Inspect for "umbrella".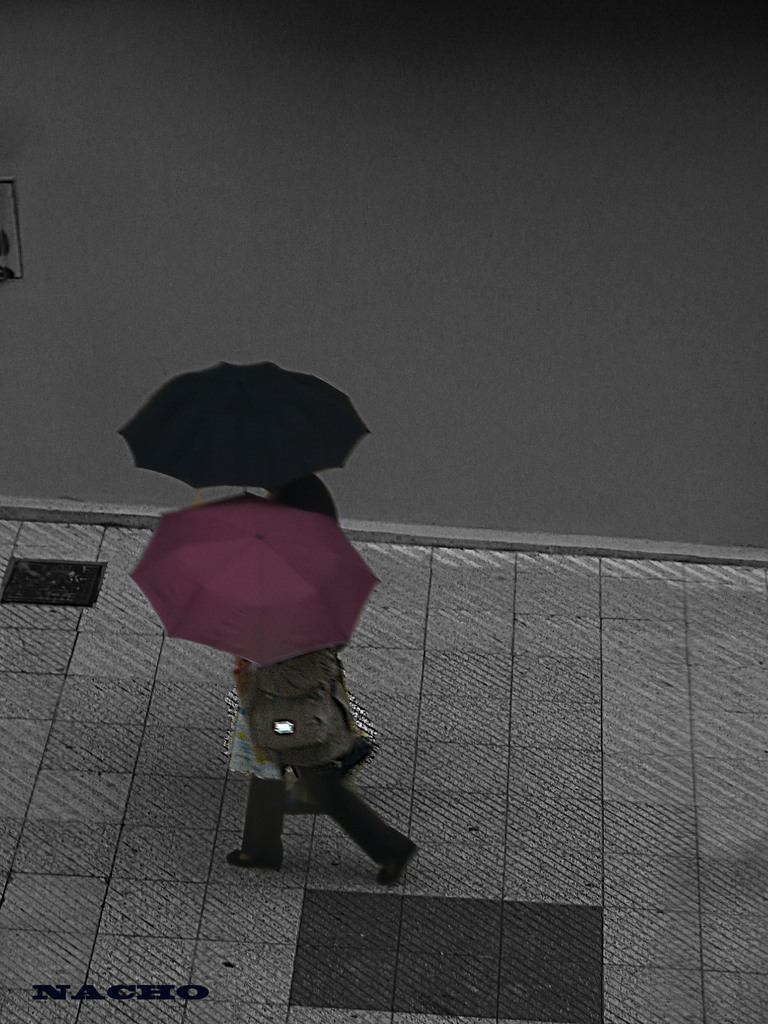
Inspection: (left=117, top=359, right=373, bottom=490).
